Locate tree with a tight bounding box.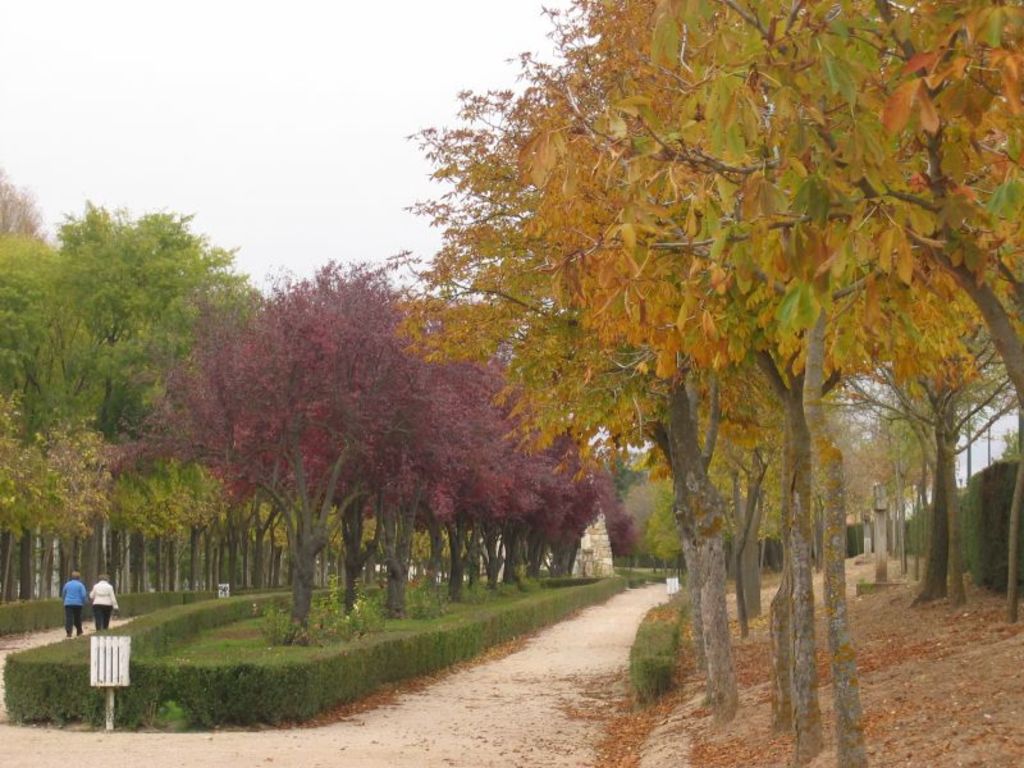
142,257,379,636.
